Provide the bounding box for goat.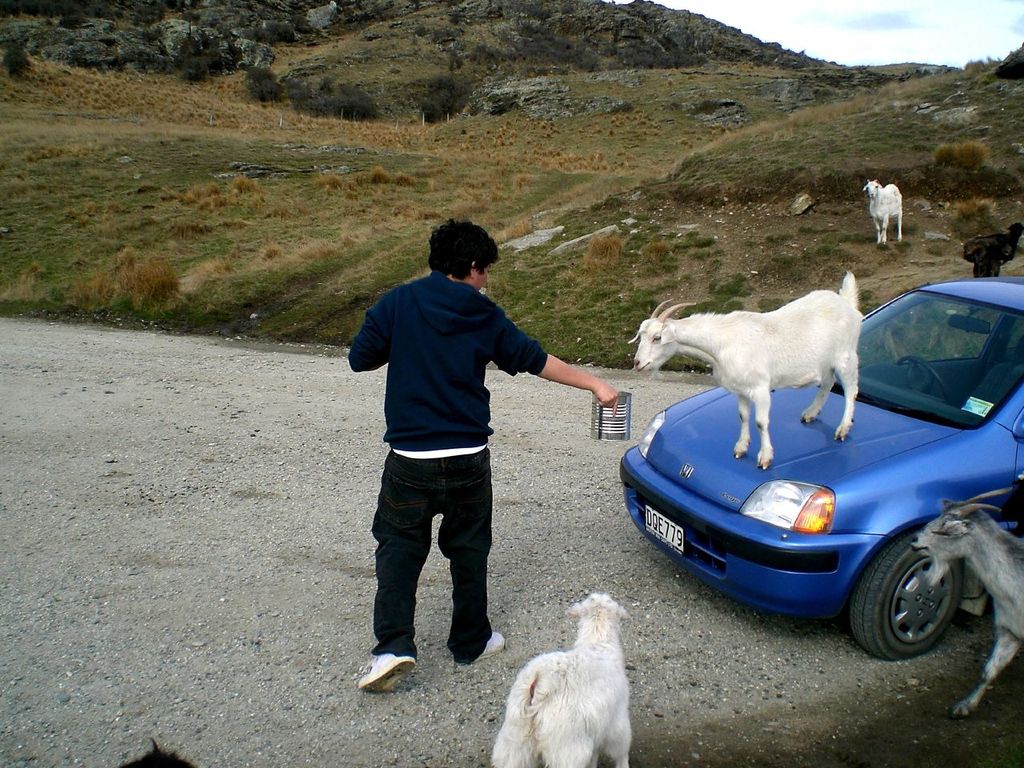
locate(857, 178, 905, 246).
